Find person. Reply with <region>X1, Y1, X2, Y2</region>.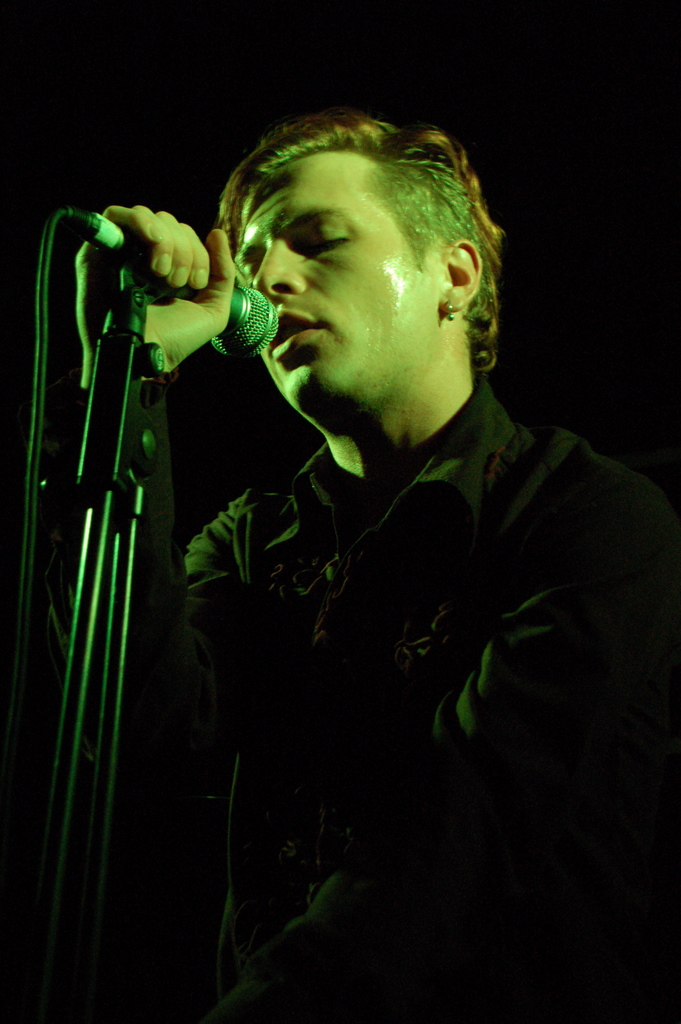
<region>32, 106, 680, 1023</region>.
